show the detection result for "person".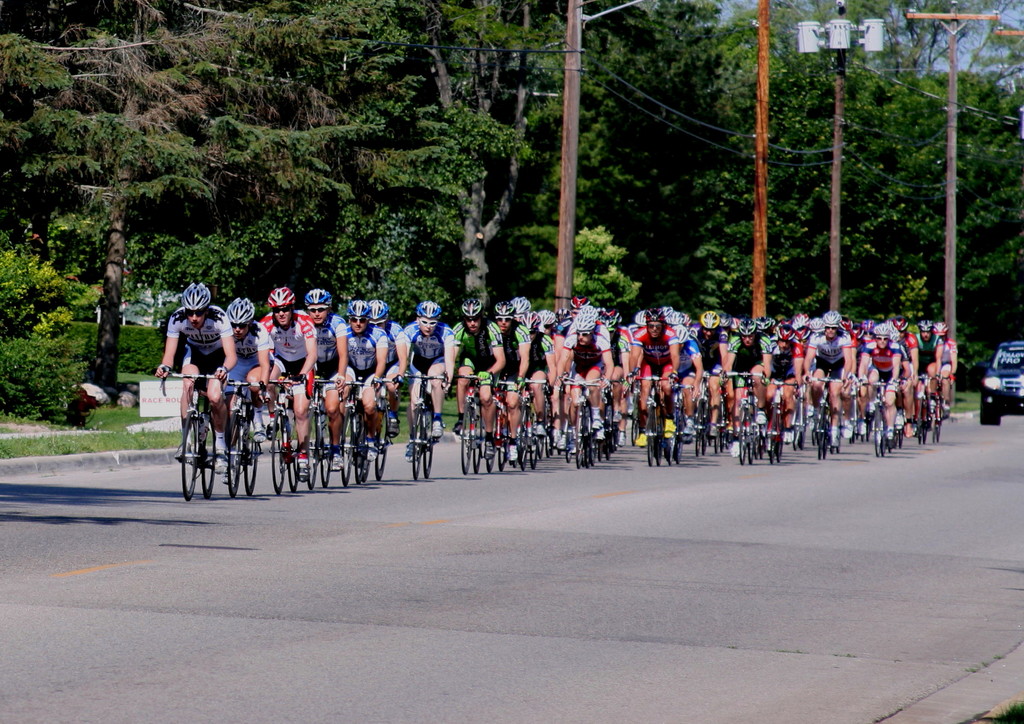
left=698, top=312, right=724, bottom=438.
